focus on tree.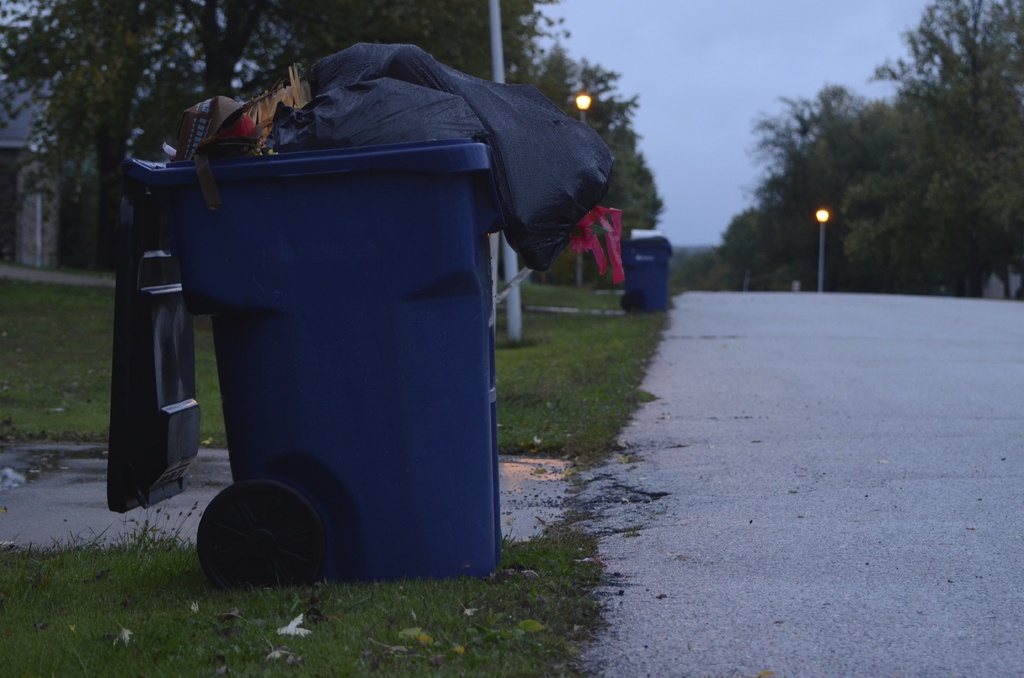
Focused at 0 3 674 295.
